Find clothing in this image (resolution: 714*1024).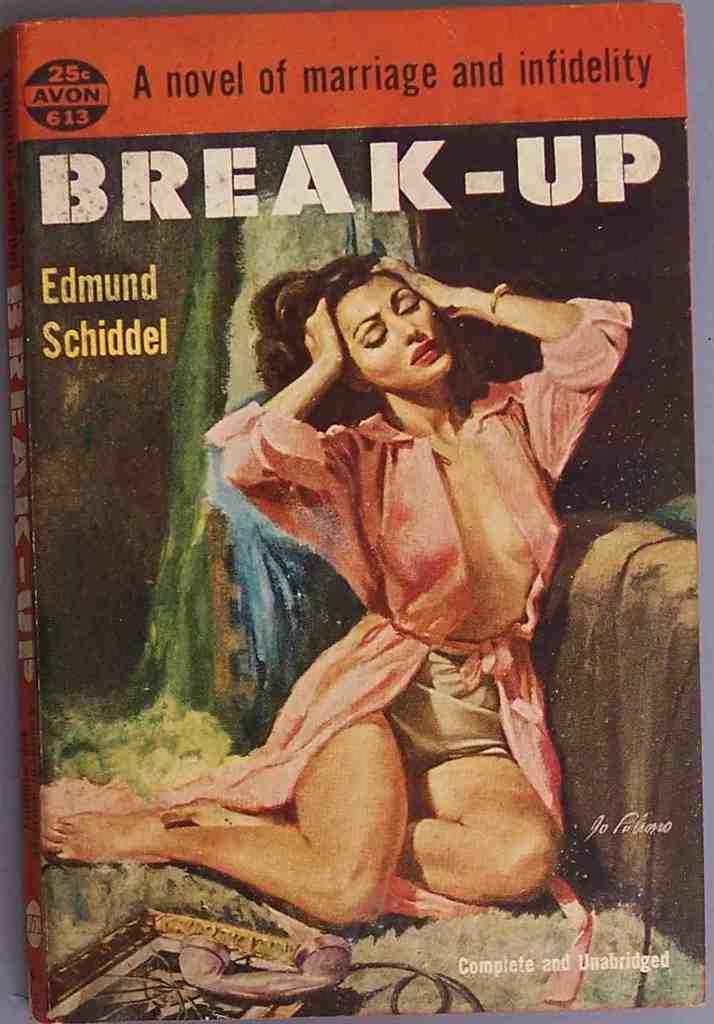
<region>41, 294, 638, 1002</region>.
